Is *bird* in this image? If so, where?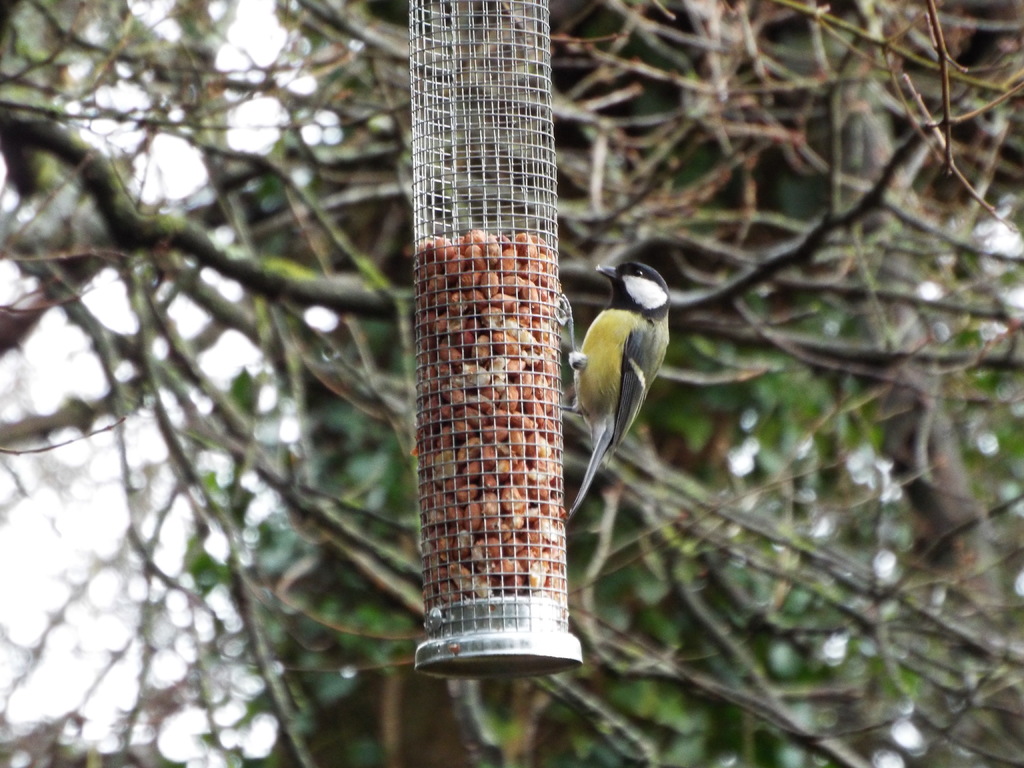
Yes, at [558,252,680,519].
